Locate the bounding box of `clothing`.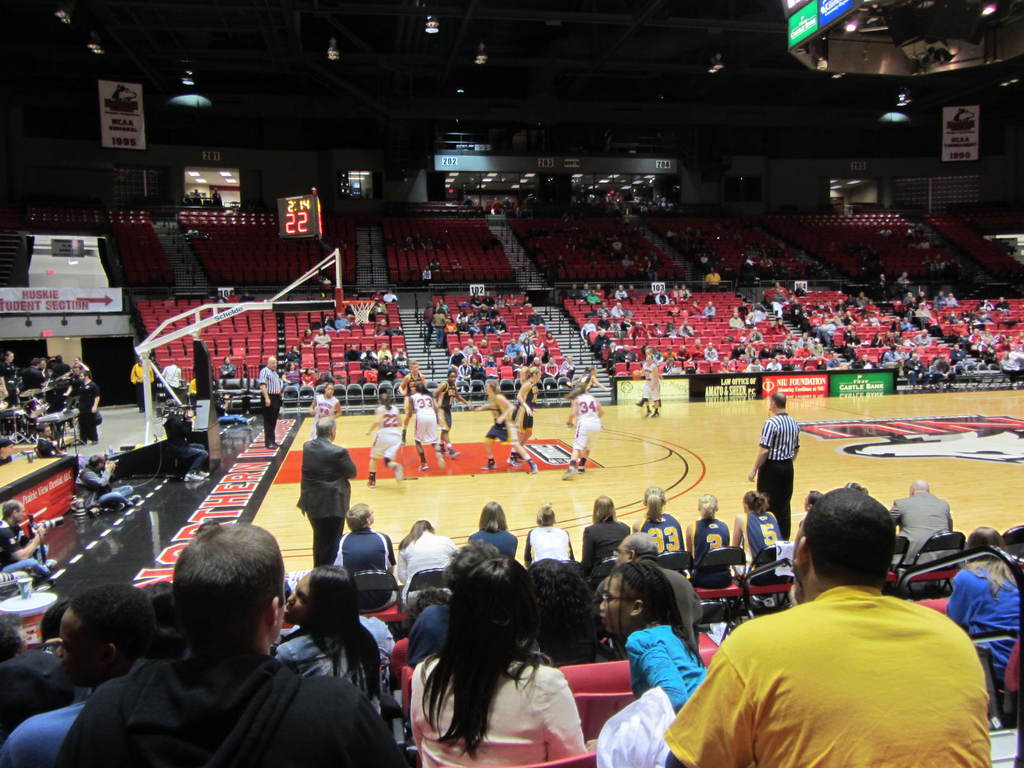
Bounding box: pyautogui.locateOnScreen(79, 462, 140, 502).
